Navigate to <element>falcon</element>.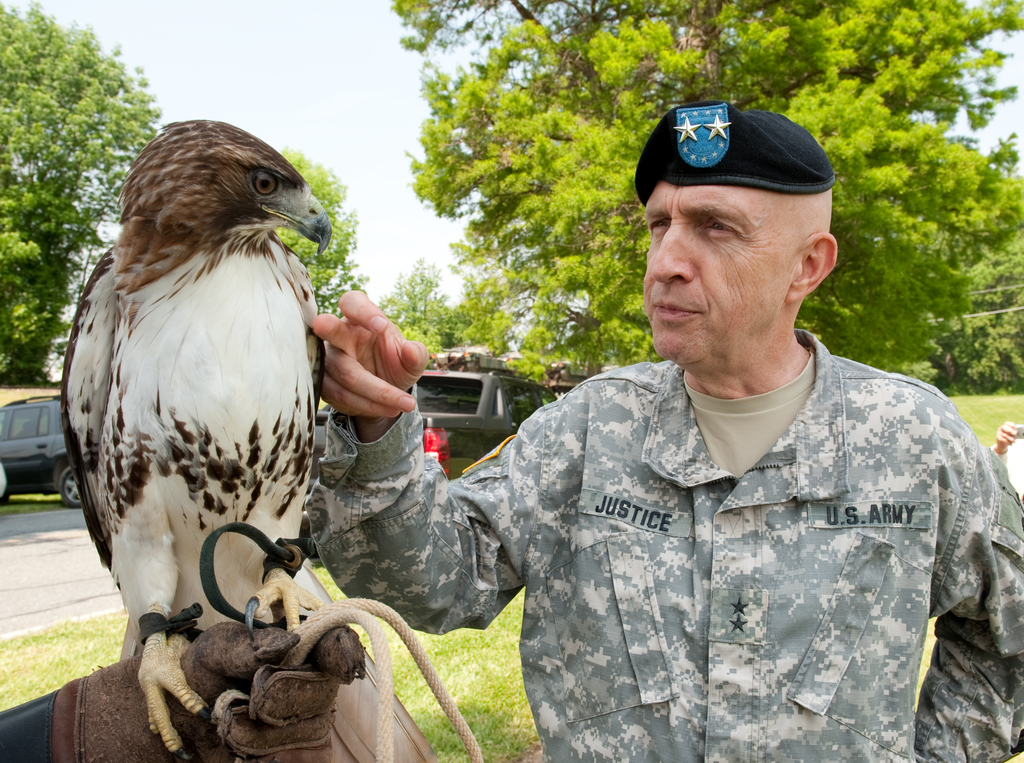
Navigation target: [x1=52, y1=105, x2=333, y2=762].
